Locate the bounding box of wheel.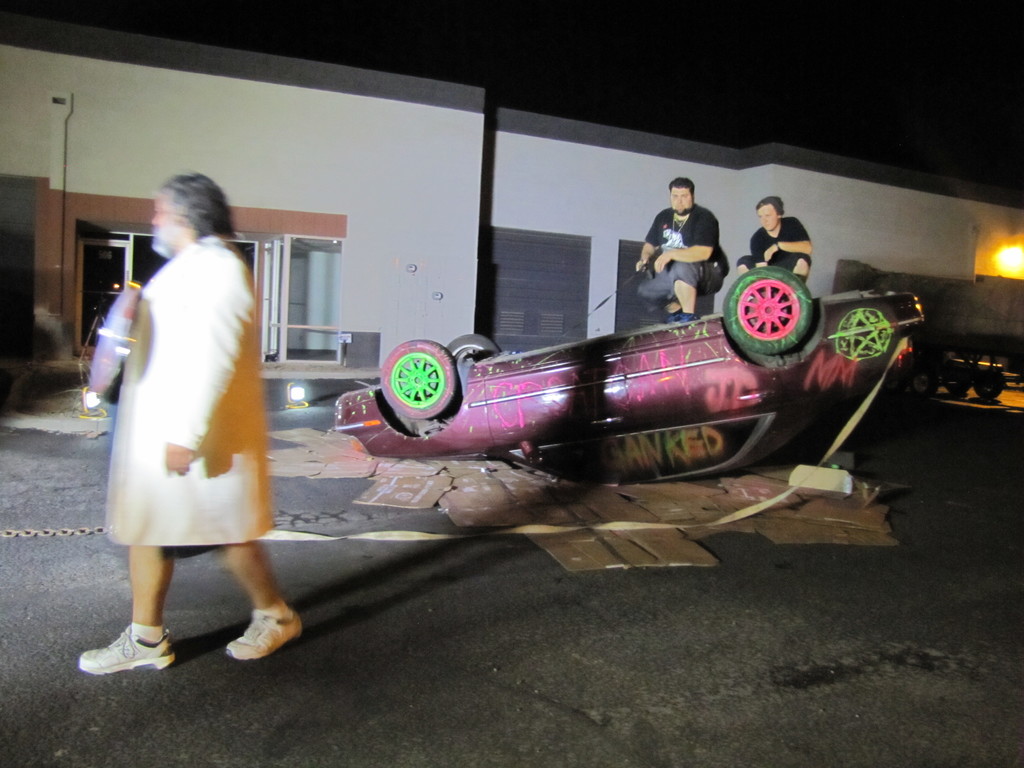
Bounding box: left=376, top=340, right=458, bottom=421.
